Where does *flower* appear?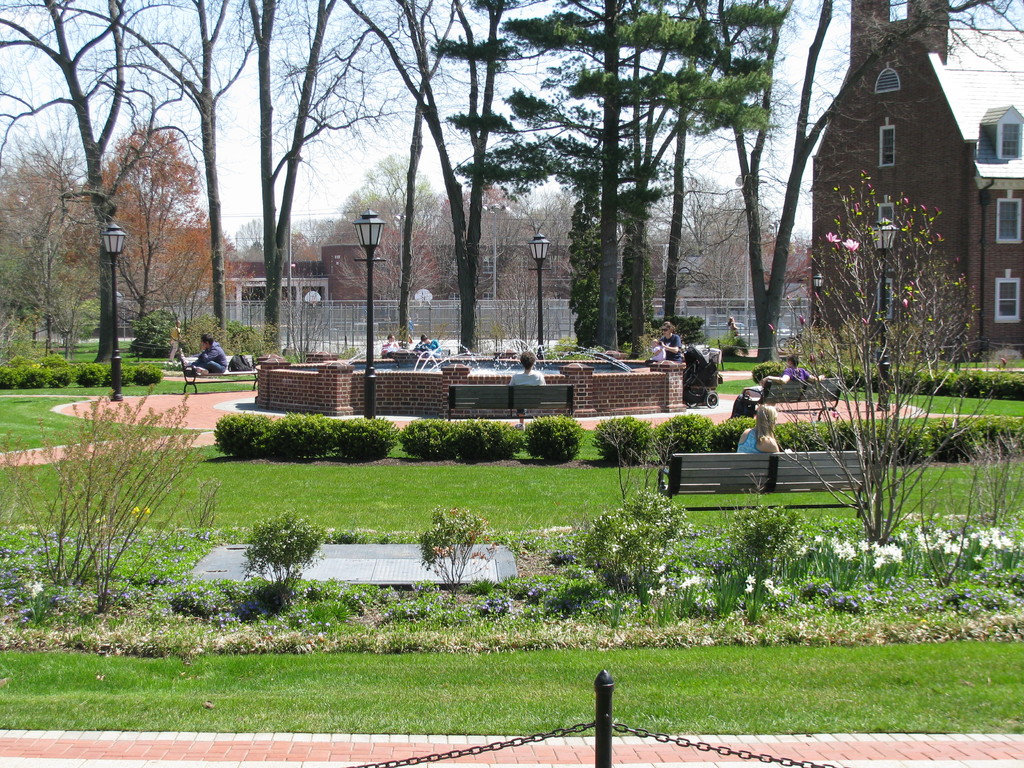
Appears at bbox=[932, 205, 939, 216].
